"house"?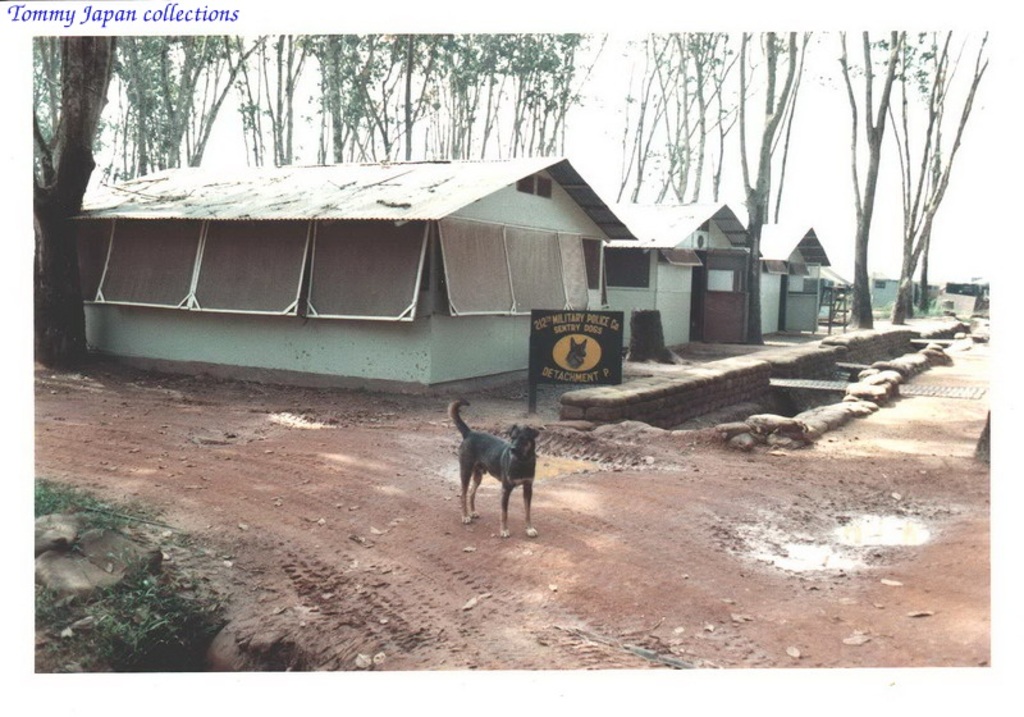
locate(754, 224, 835, 326)
